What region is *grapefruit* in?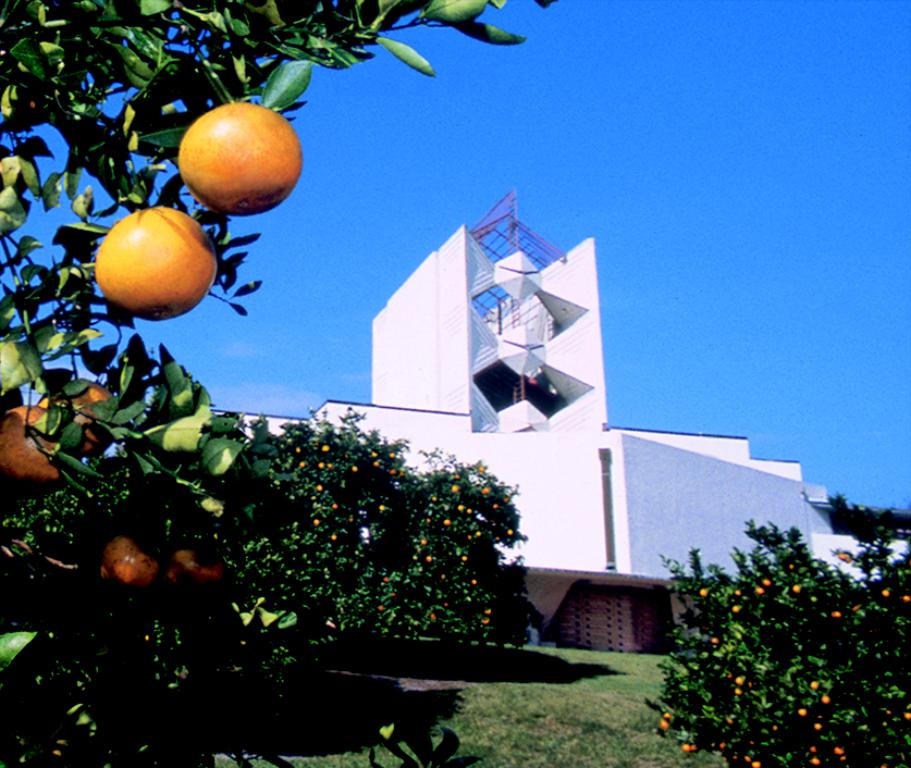
x1=832, y1=746, x2=844, y2=757.
